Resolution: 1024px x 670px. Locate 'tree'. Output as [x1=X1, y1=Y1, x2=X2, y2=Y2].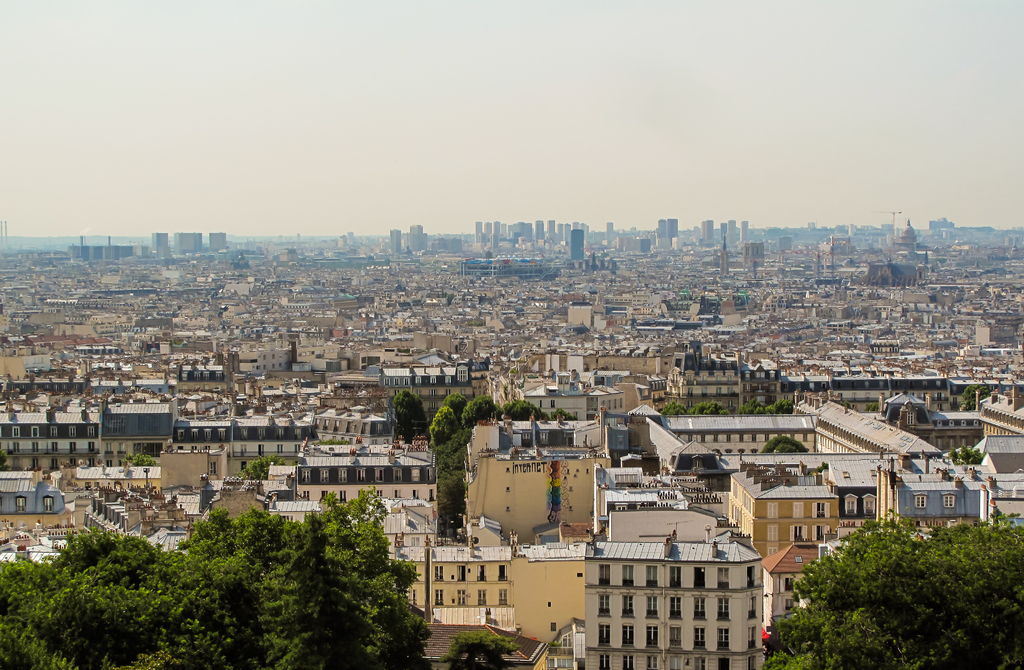
[x1=956, y1=383, x2=993, y2=410].
